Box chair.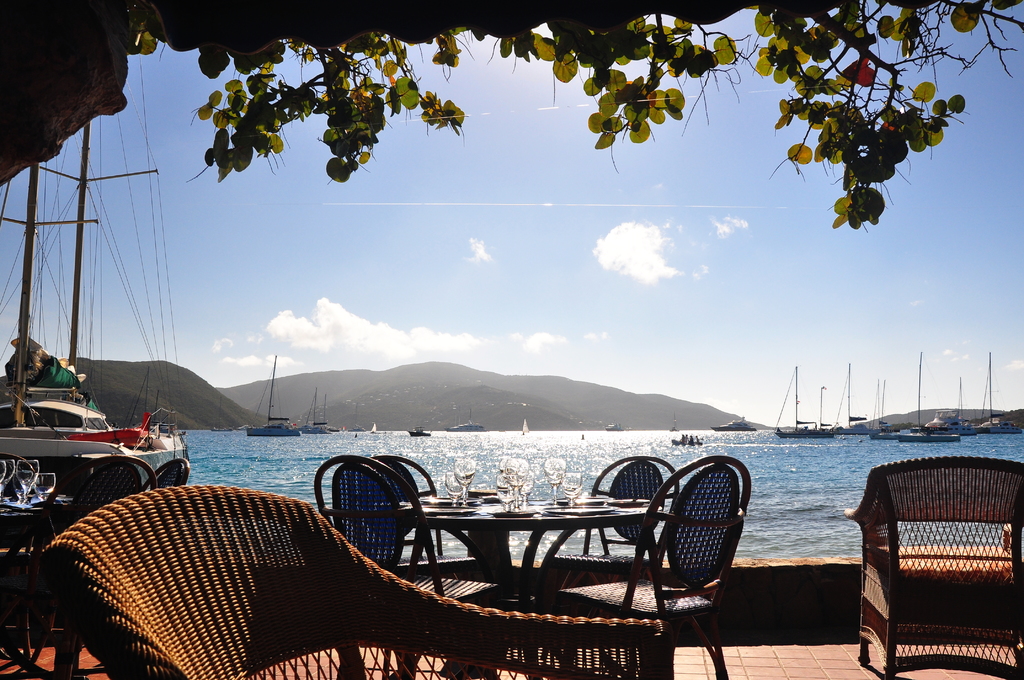
bbox=(349, 455, 488, 679).
